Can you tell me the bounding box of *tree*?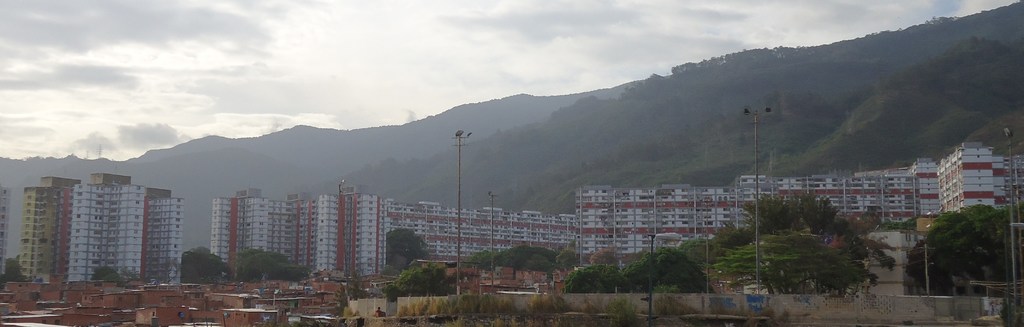
bbox=[383, 262, 455, 298].
